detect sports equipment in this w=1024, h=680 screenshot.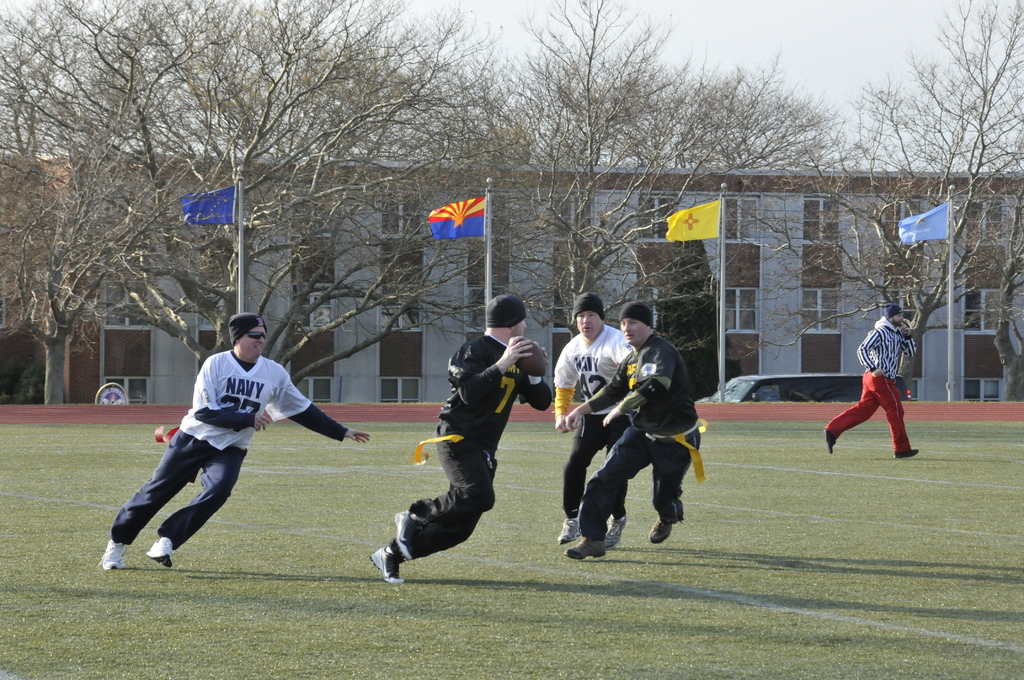
Detection: {"x1": 513, "y1": 338, "x2": 546, "y2": 378}.
